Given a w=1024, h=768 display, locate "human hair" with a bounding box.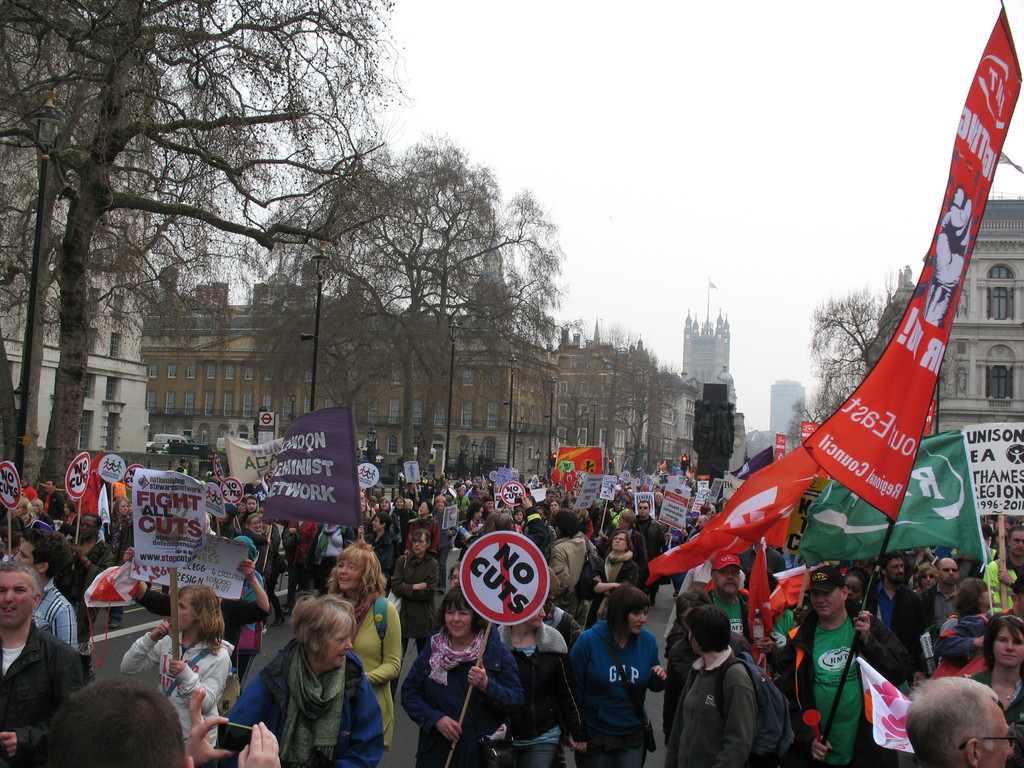
Located: detection(86, 512, 103, 538).
